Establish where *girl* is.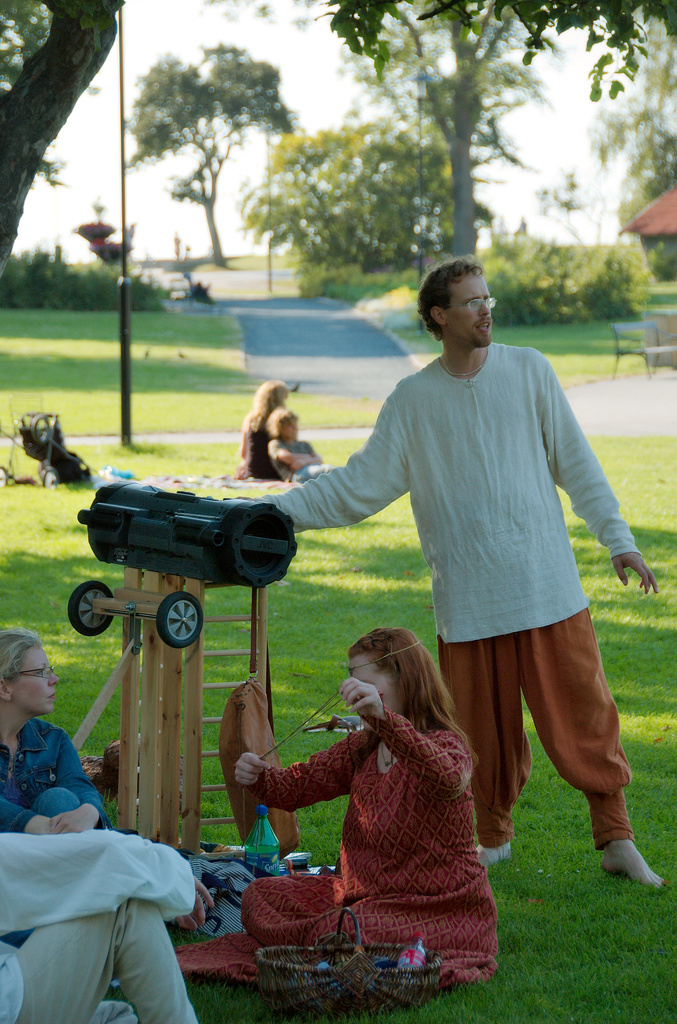
Established at 0 630 109 830.
